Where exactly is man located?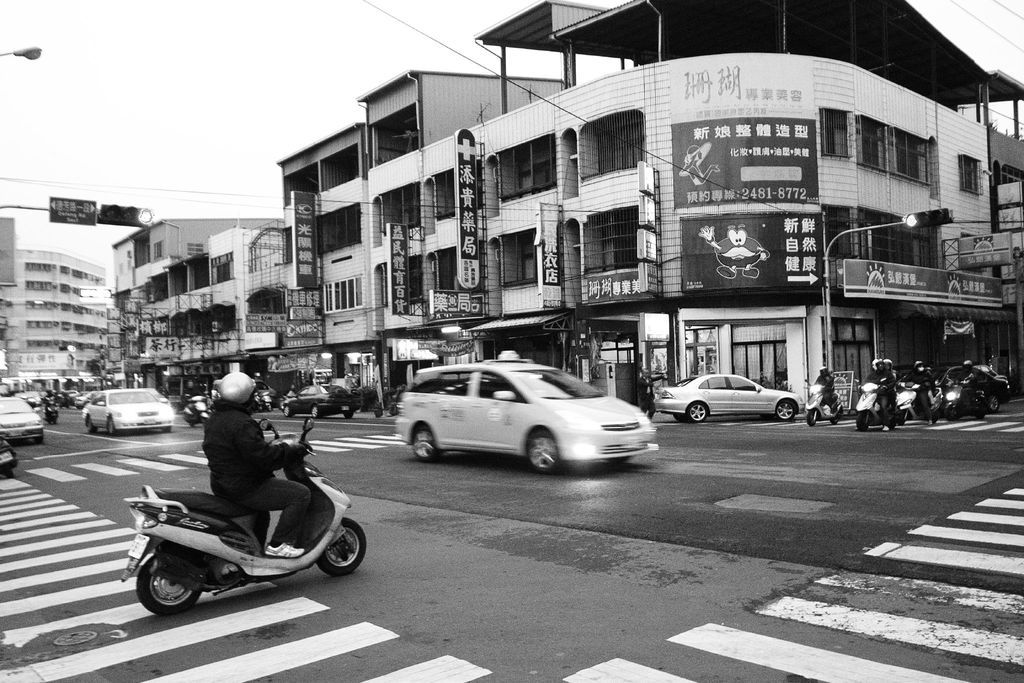
Its bounding box is {"left": 883, "top": 357, "right": 904, "bottom": 386}.
